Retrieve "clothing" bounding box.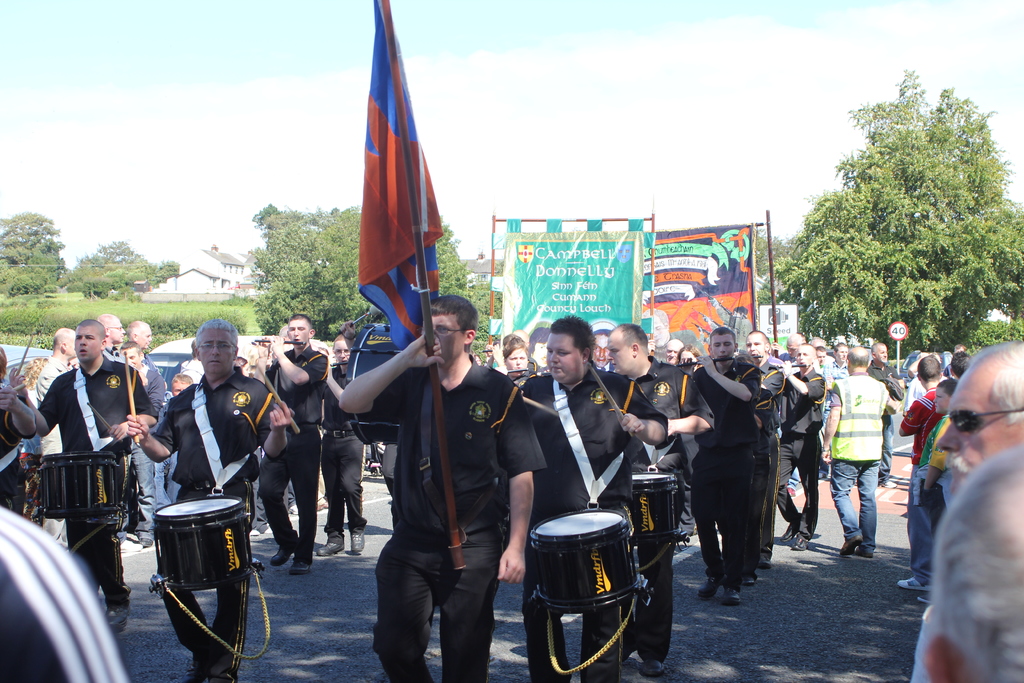
Bounding box: bbox(825, 374, 891, 549).
